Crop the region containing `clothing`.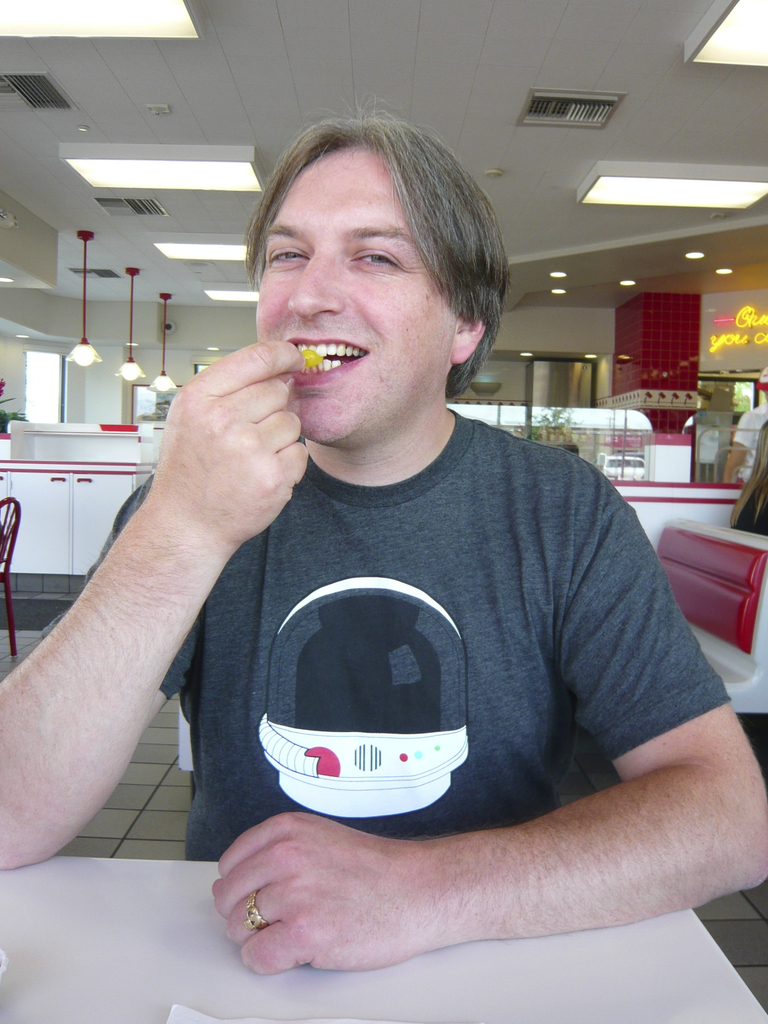
Crop region: pyautogui.locateOnScreen(125, 365, 689, 905).
